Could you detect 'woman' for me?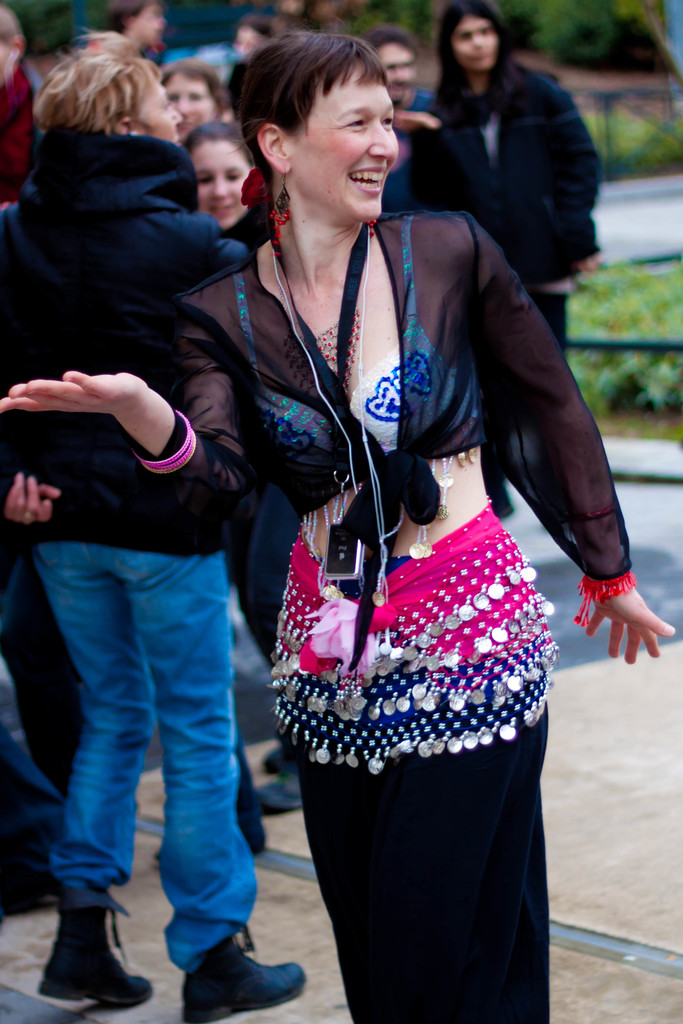
Detection result: bbox=(157, 56, 238, 154).
